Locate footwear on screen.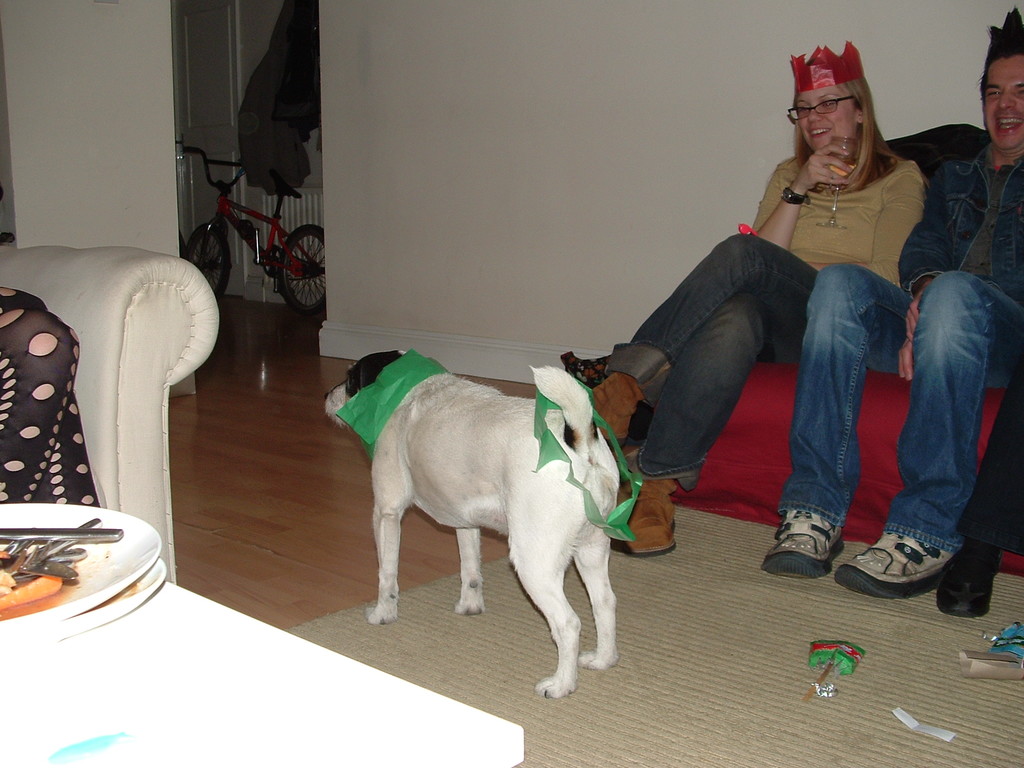
On screen at x1=837, y1=526, x2=943, y2=598.
